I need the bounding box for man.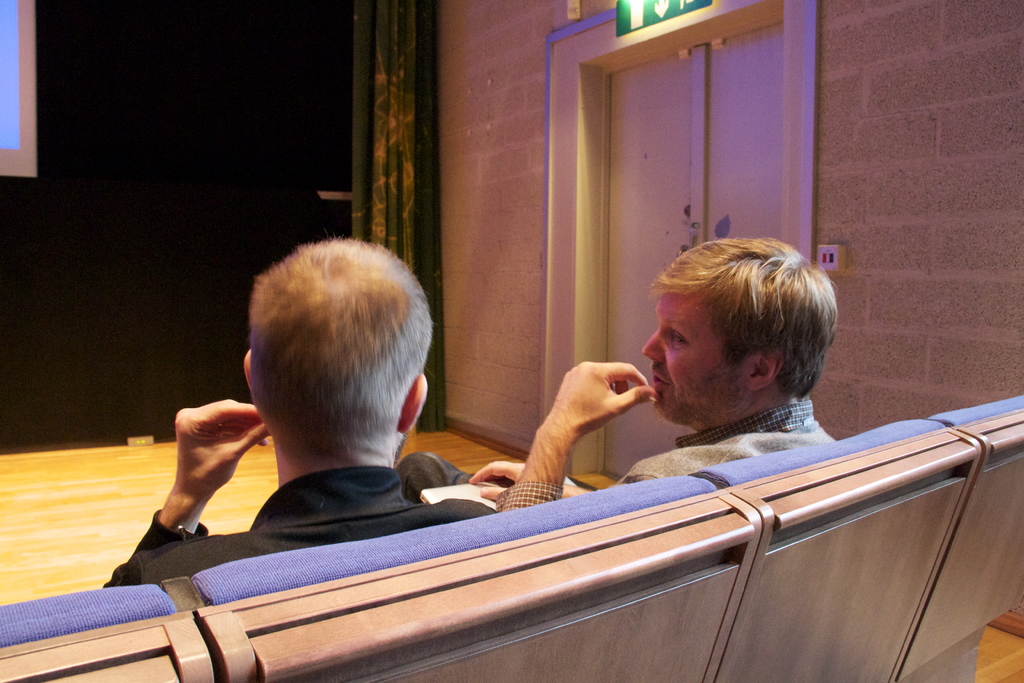
Here it is: {"x1": 469, "y1": 236, "x2": 842, "y2": 518}.
